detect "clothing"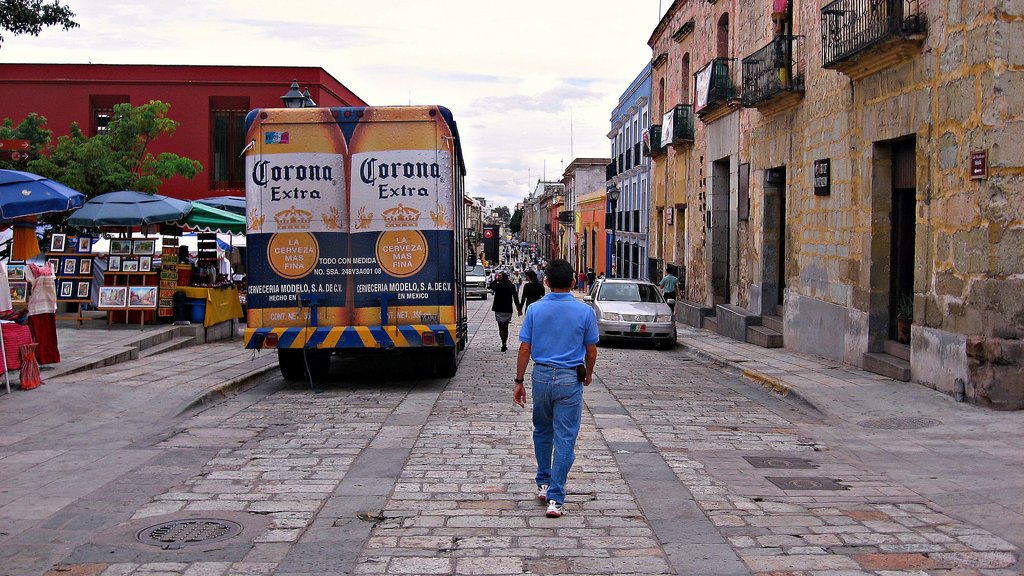
660 272 685 310
